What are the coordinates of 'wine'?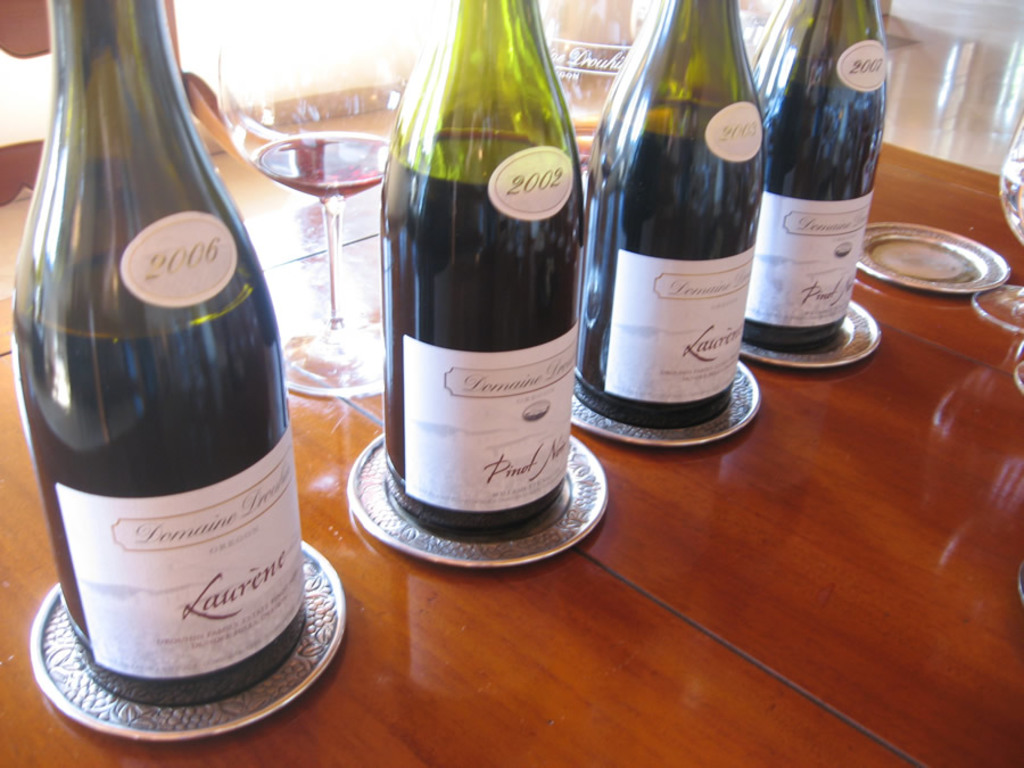
(x1=383, y1=11, x2=587, y2=579).
